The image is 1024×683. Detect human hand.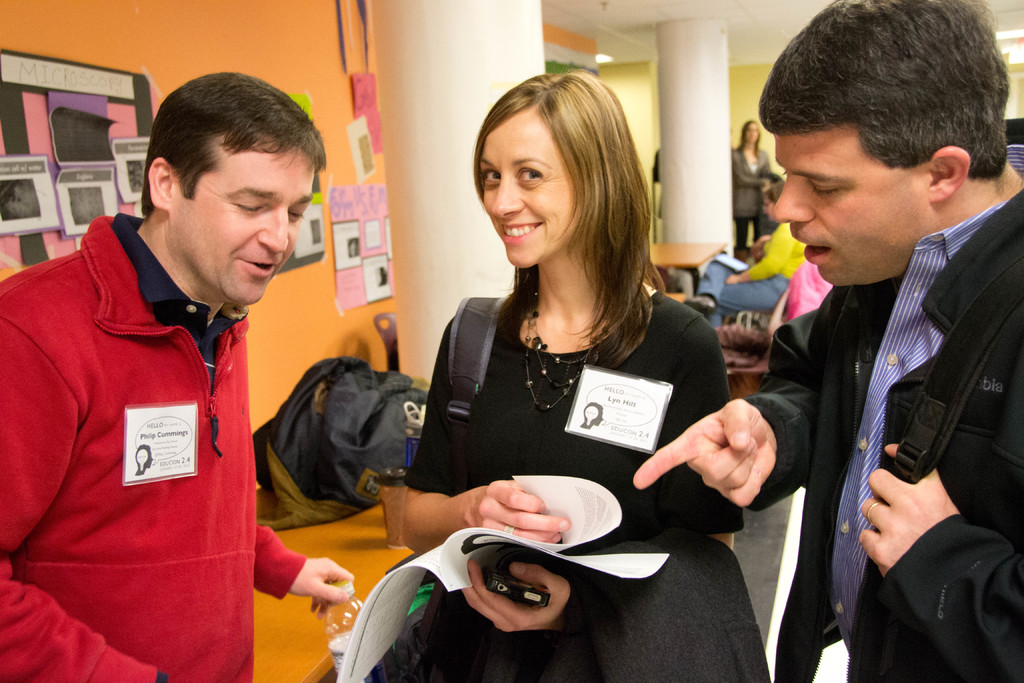
Detection: [721,276,740,284].
